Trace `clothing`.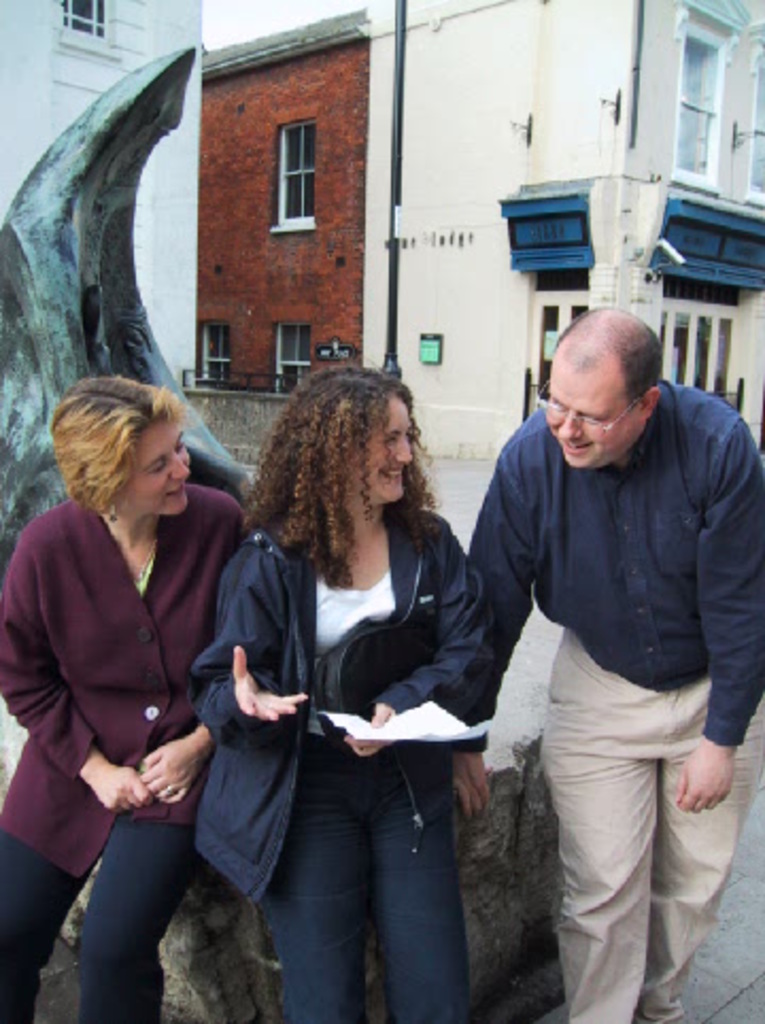
Traced to (0,497,255,1022).
